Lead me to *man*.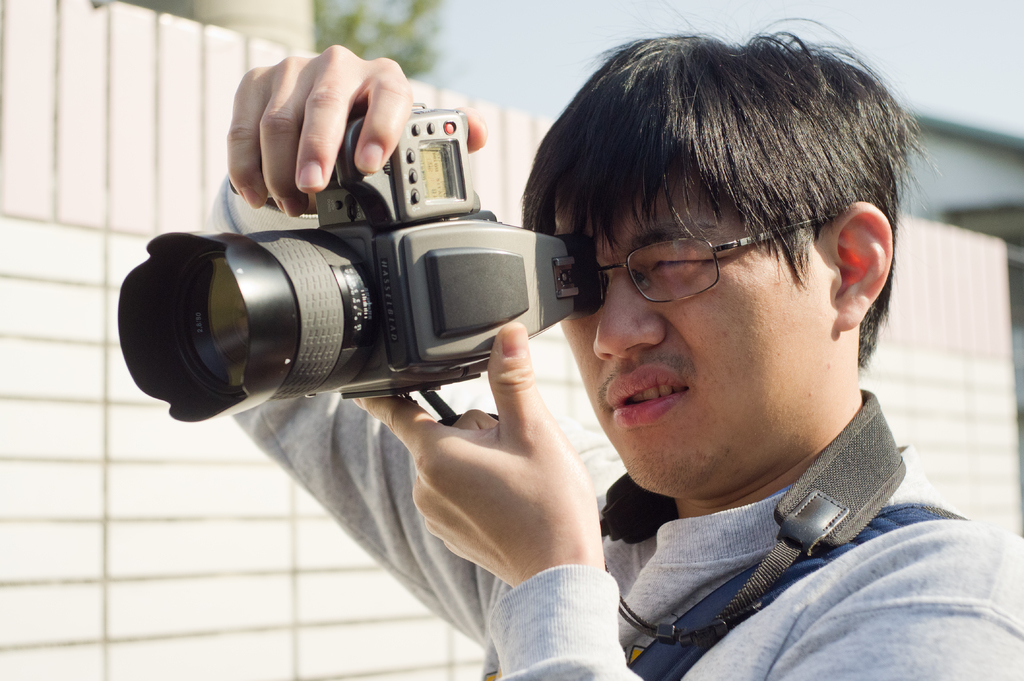
Lead to pyautogui.locateOnScreen(198, 0, 1023, 680).
